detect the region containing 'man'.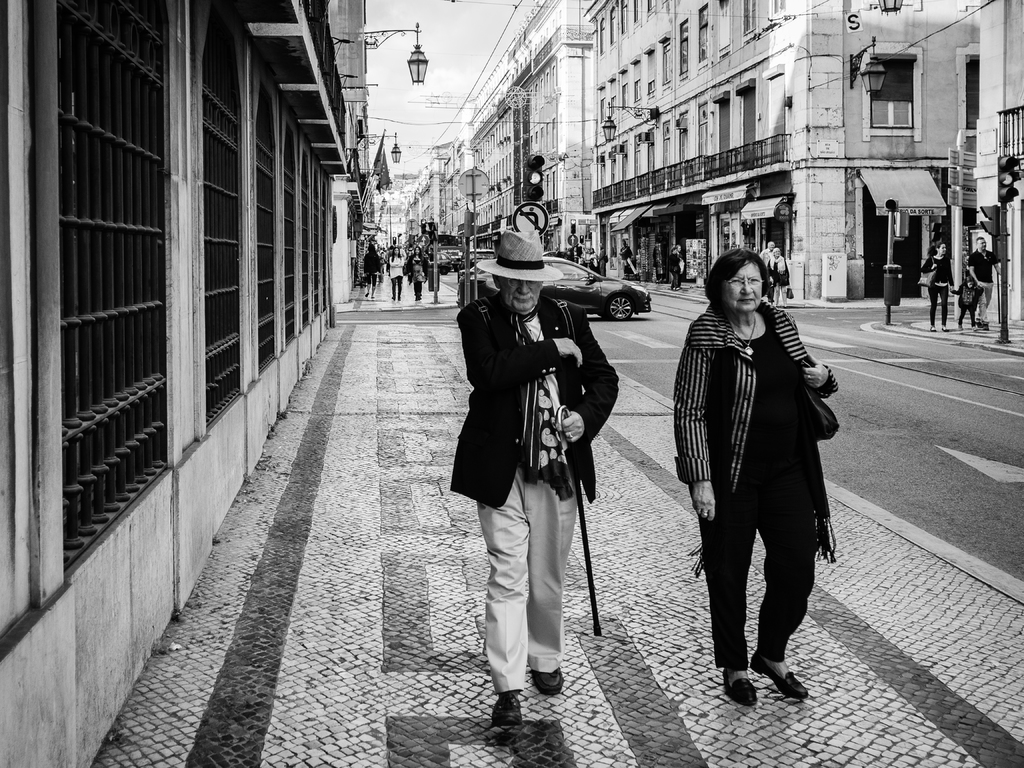
[x1=616, y1=238, x2=635, y2=282].
